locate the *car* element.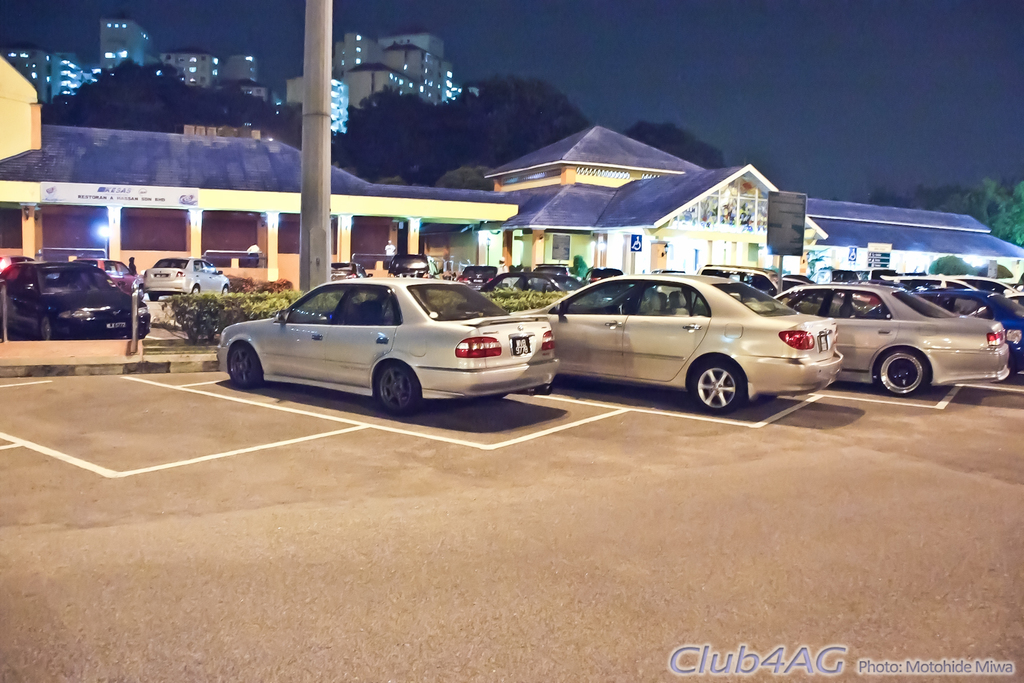
Element bbox: crop(90, 260, 150, 302).
